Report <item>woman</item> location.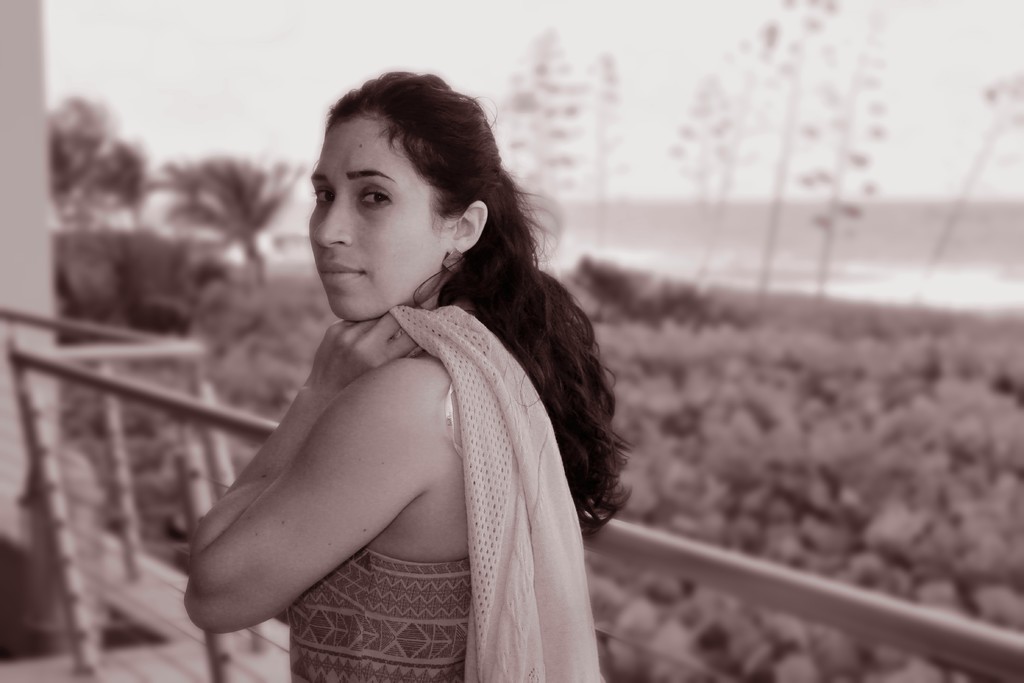
Report: [x1=180, y1=70, x2=637, y2=682].
